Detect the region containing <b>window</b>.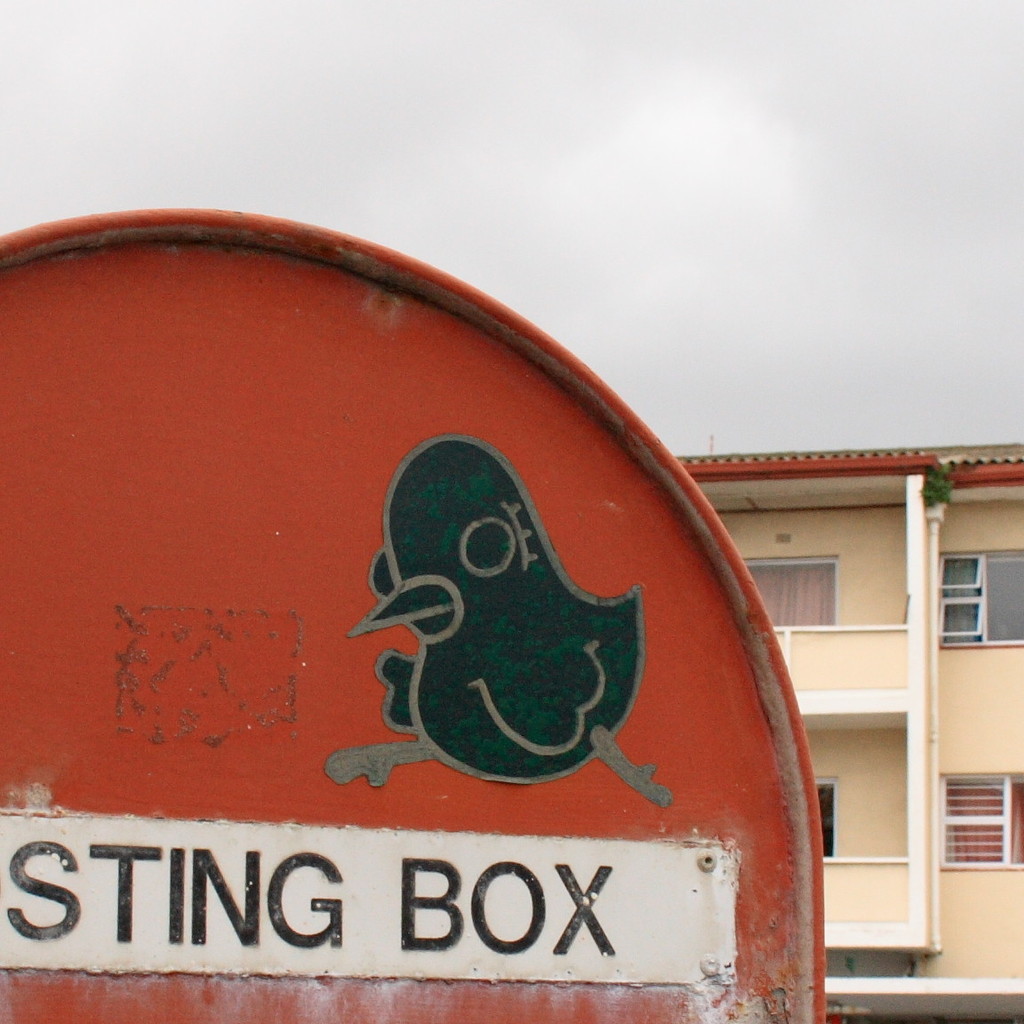
[943, 766, 1023, 874].
